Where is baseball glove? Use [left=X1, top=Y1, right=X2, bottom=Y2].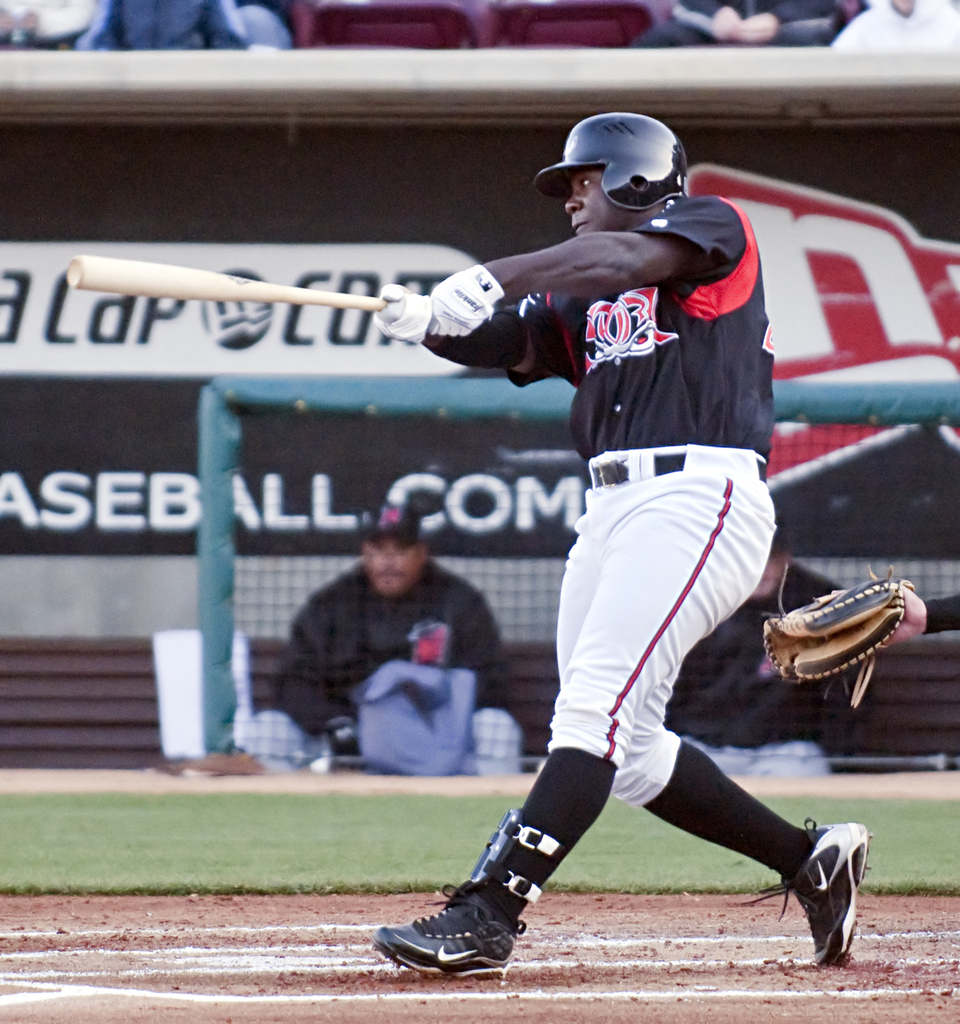
[left=426, top=264, right=511, bottom=349].
